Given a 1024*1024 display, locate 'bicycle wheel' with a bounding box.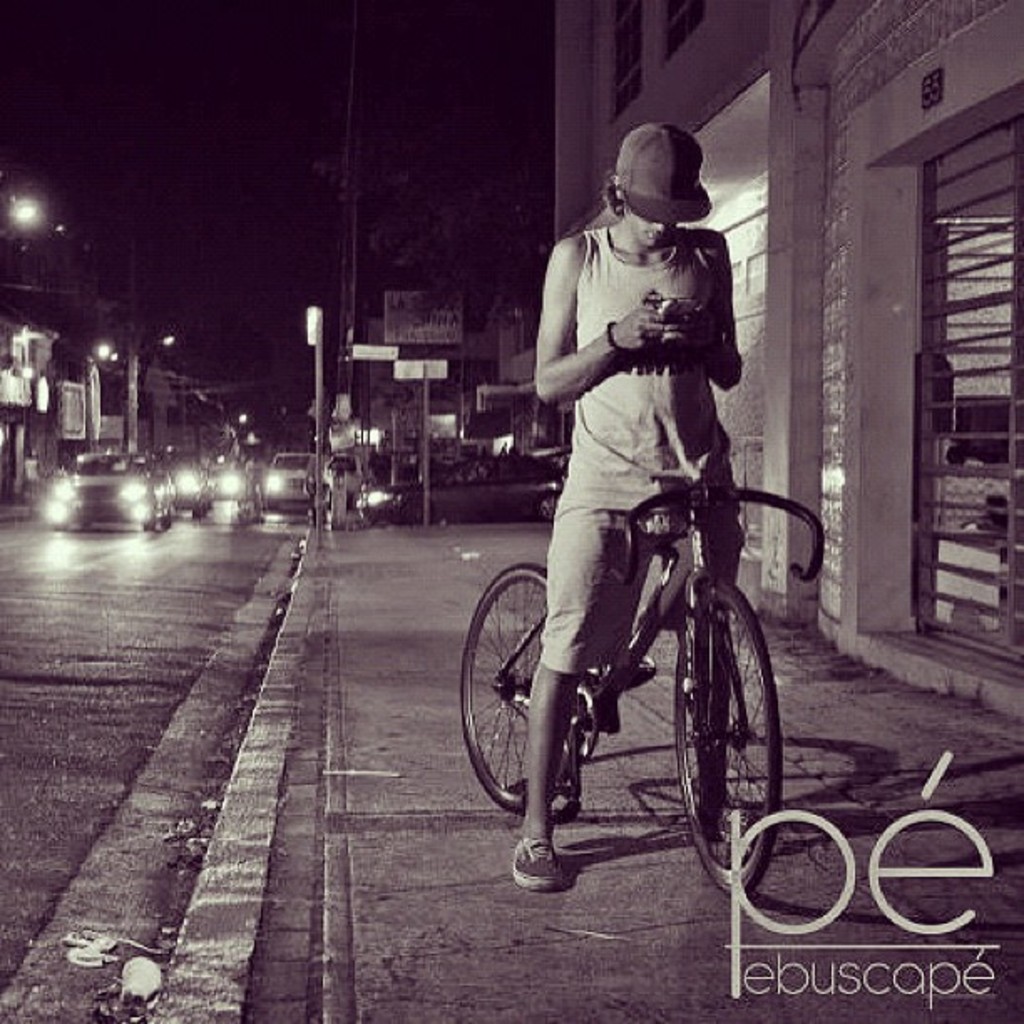
Located: box=[460, 557, 584, 813].
